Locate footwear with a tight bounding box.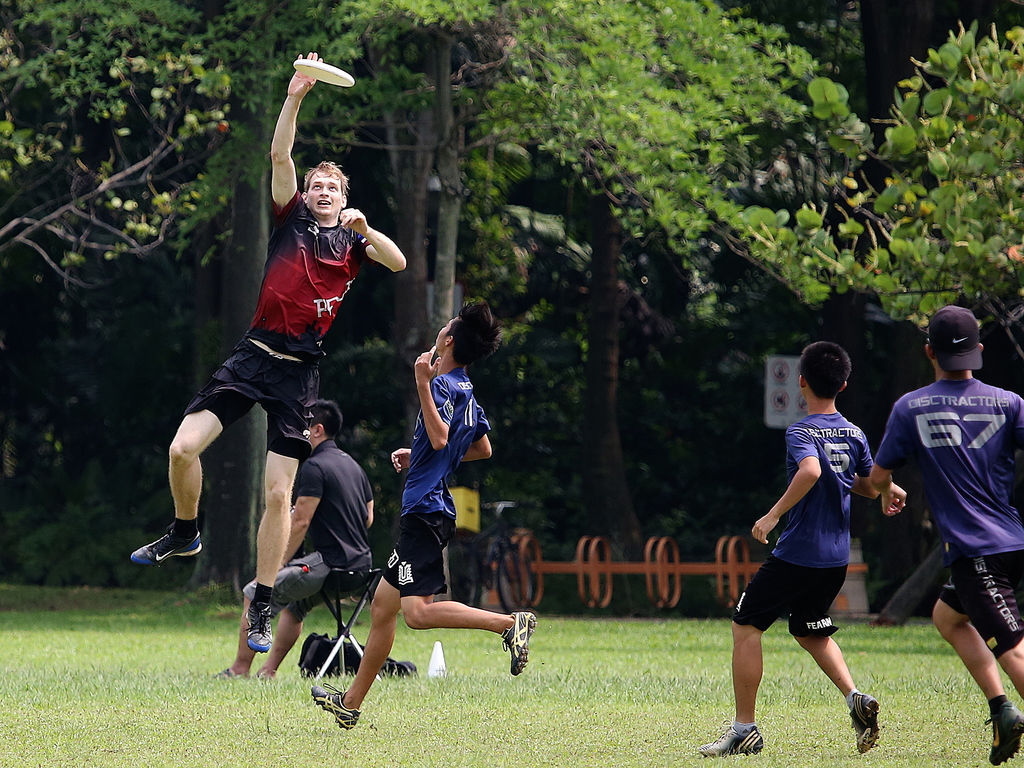
(501,608,537,675).
